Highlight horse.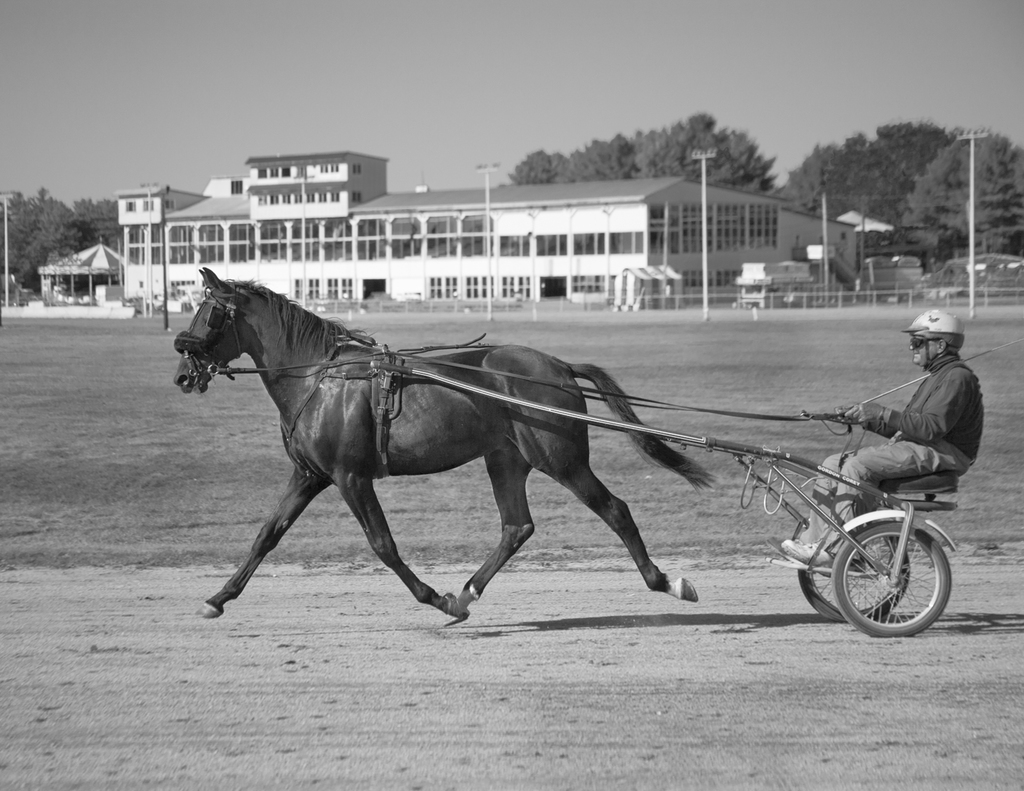
Highlighted region: region(173, 261, 714, 625).
